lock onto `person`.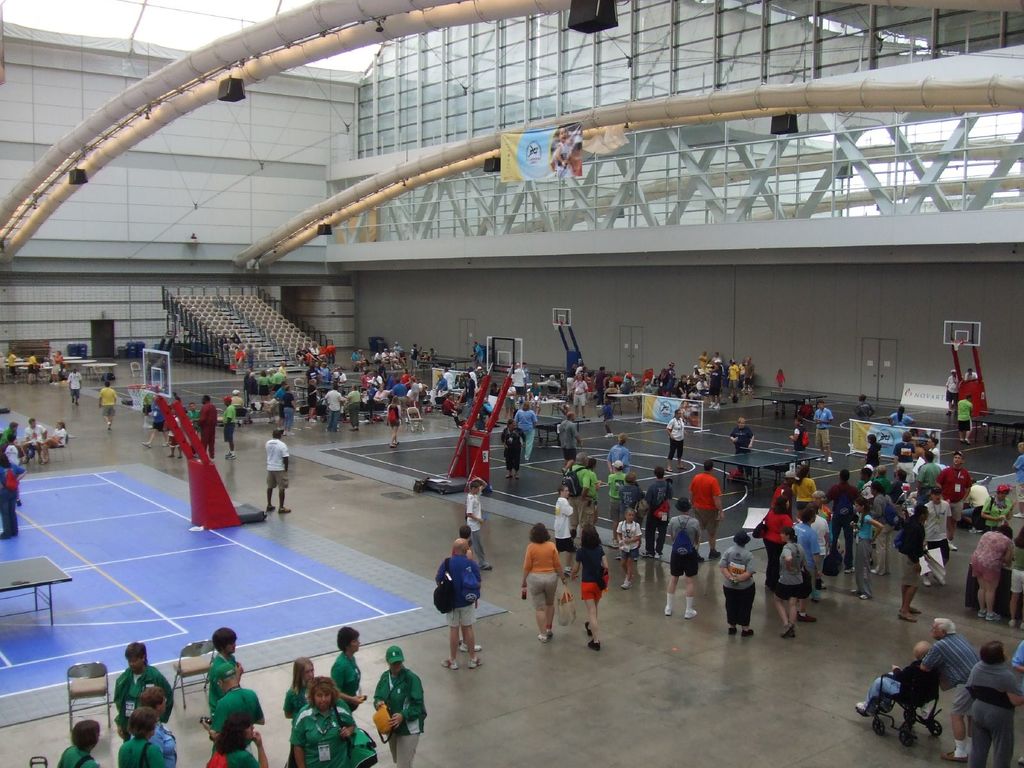
Locked: 209:716:269:767.
